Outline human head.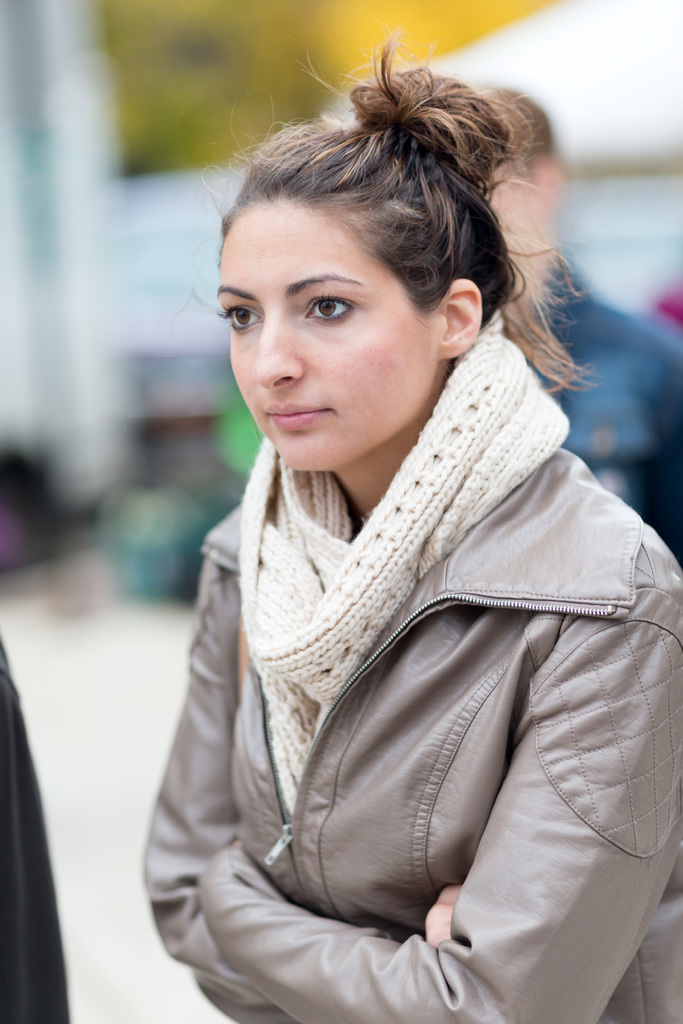
Outline: detection(490, 92, 568, 297).
